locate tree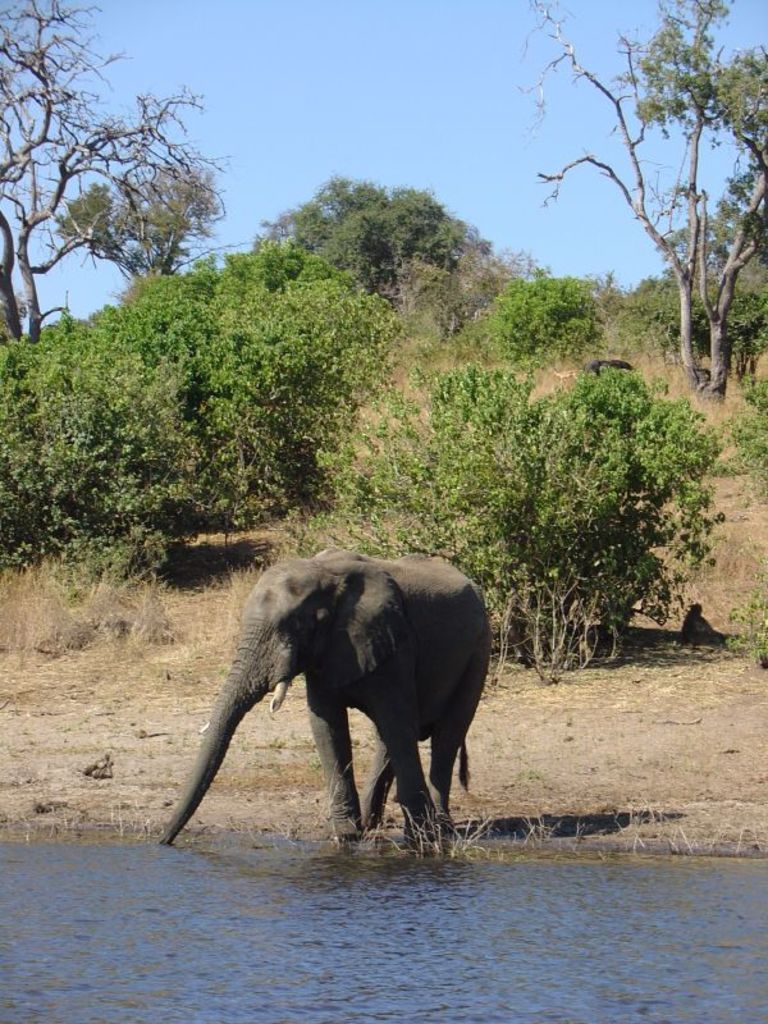
x1=0 y1=239 x2=403 y2=563
